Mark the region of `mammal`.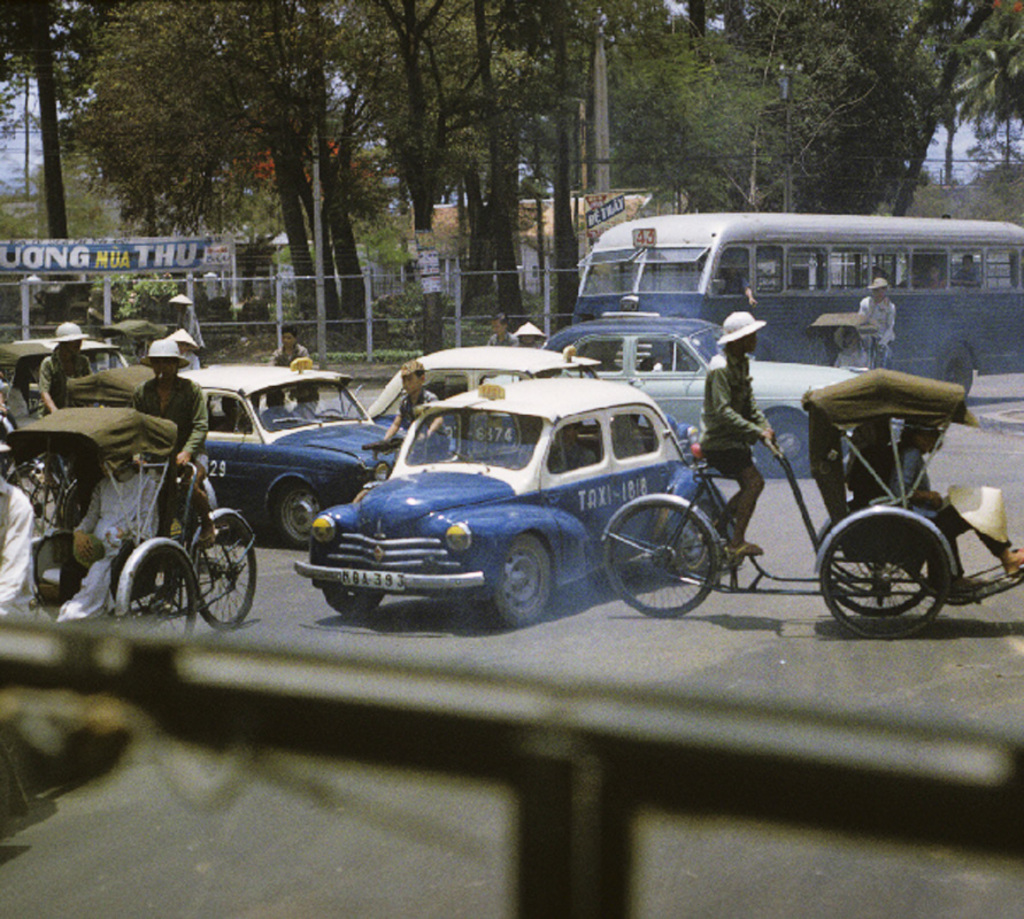
Region: bbox(509, 322, 551, 350).
